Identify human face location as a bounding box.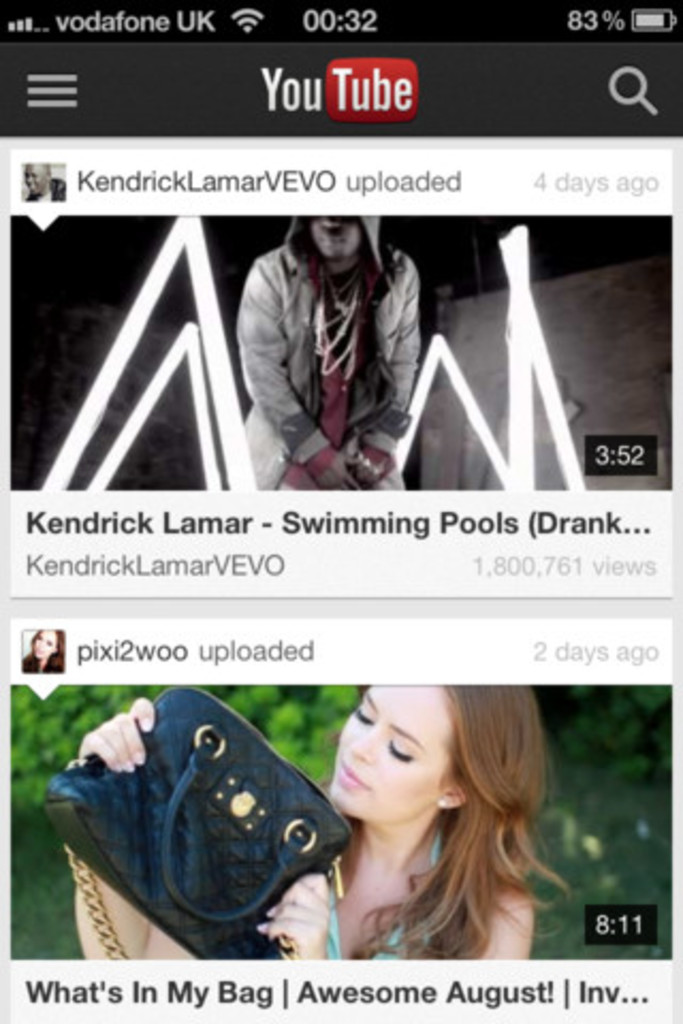
bbox=[305, 215, 365, 265].
